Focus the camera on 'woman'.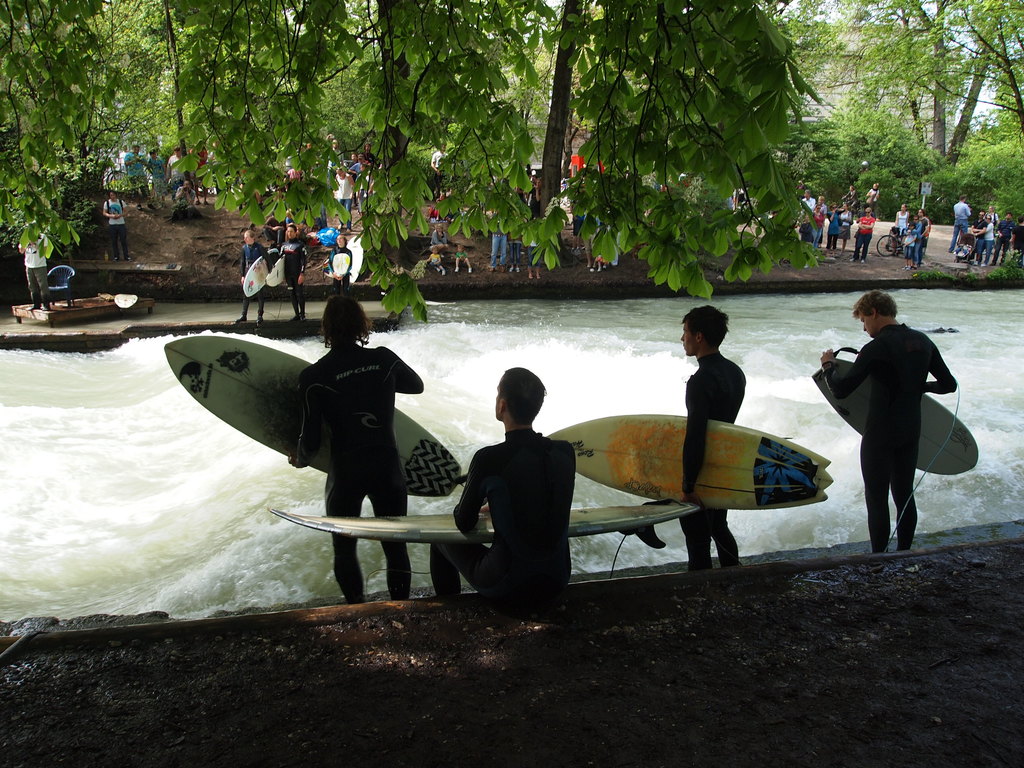
Focus region: Rect(841, 200, 850, 247).
